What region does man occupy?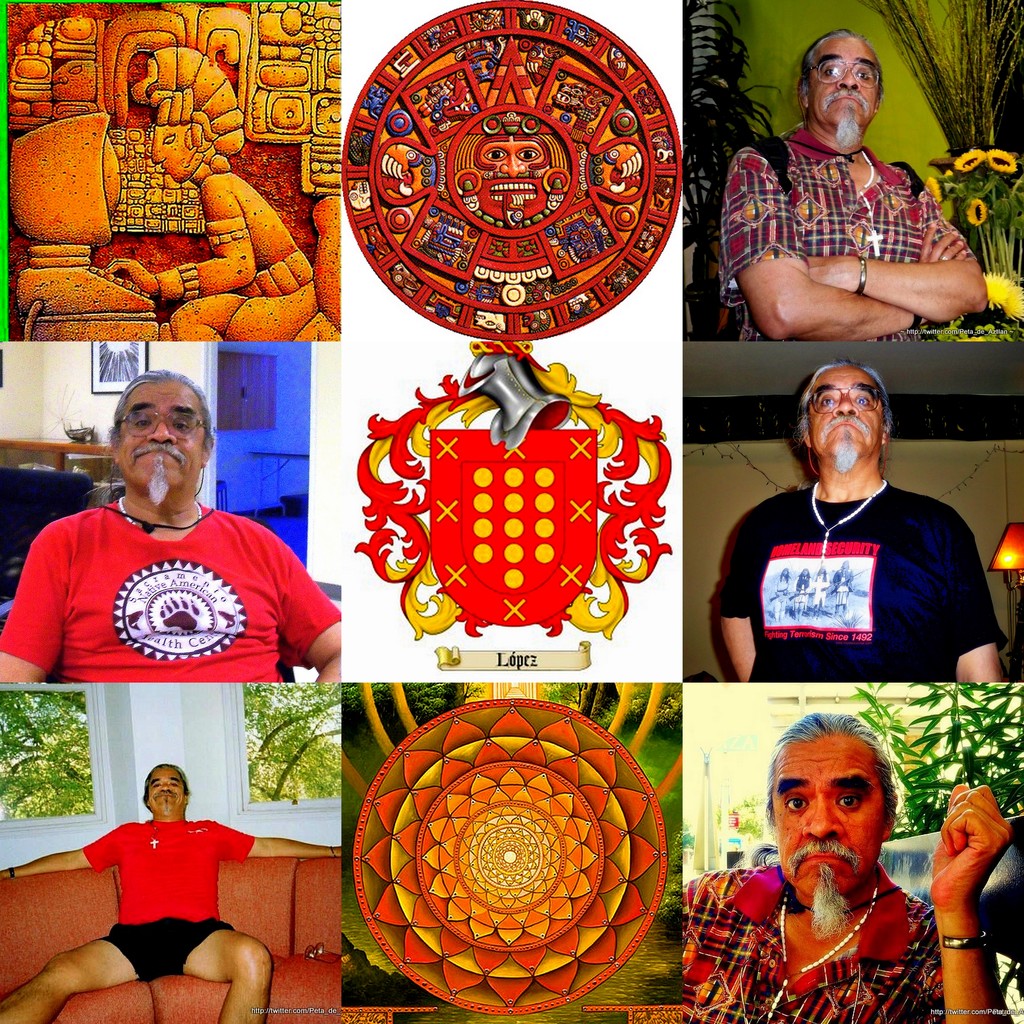
Rect(708, 31, 995, 349).
